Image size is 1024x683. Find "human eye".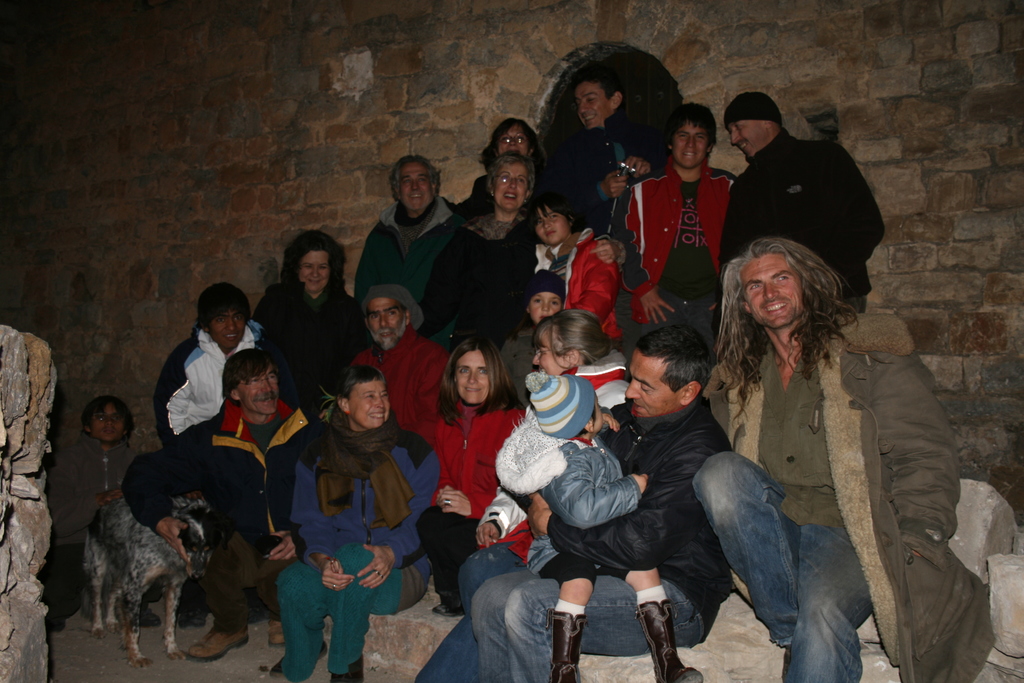
BBox(385, 310, 397, 318).
